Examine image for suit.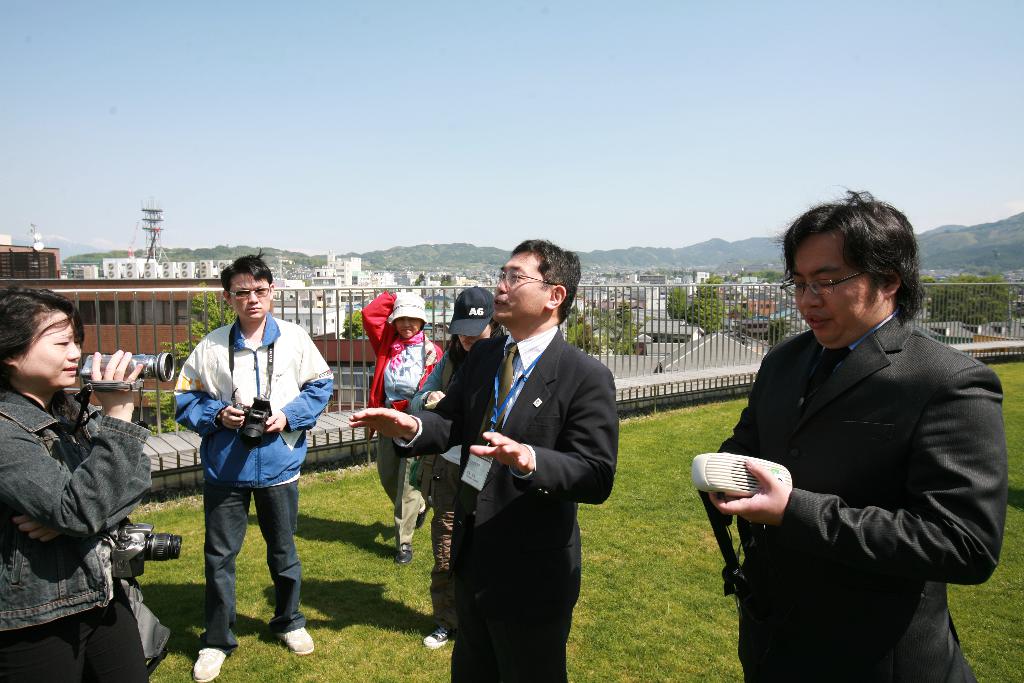
Examination result: region(394, 324, 626, 682).
